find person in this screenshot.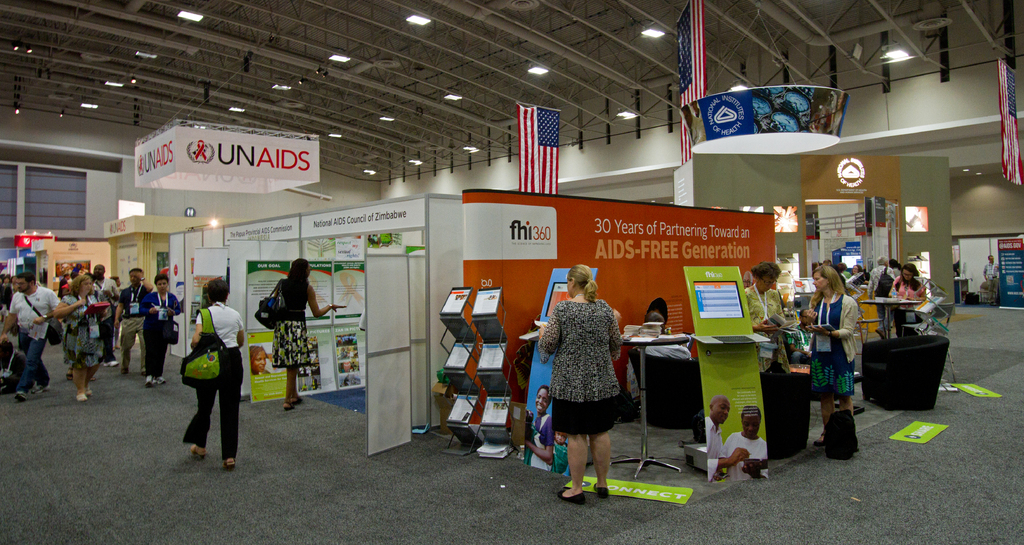
The bounding box for person is [left=270, top=258, right=337, bottom=414].
